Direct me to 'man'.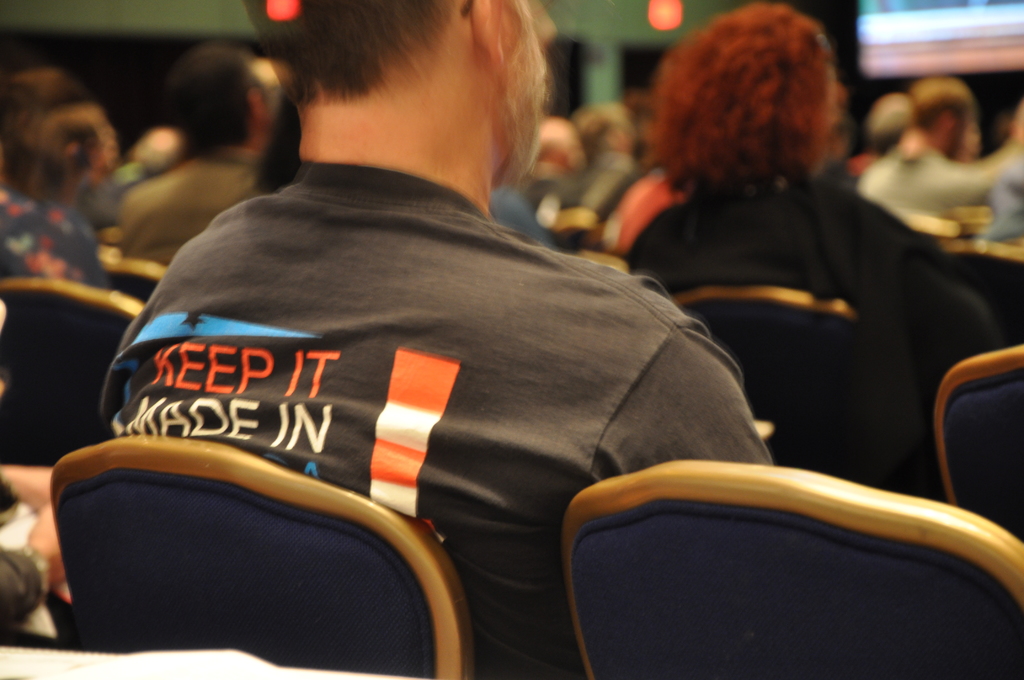
Direction: detection(859, 81, 999, 220).
